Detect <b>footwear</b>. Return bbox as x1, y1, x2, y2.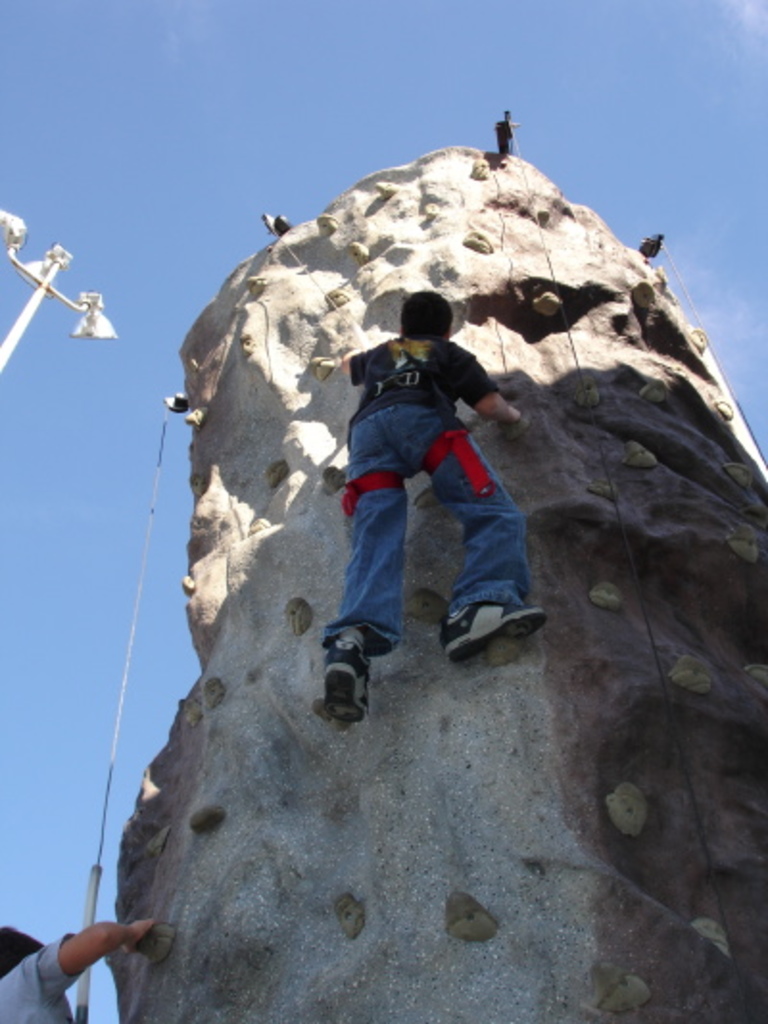
445, 578, 541, 655.
